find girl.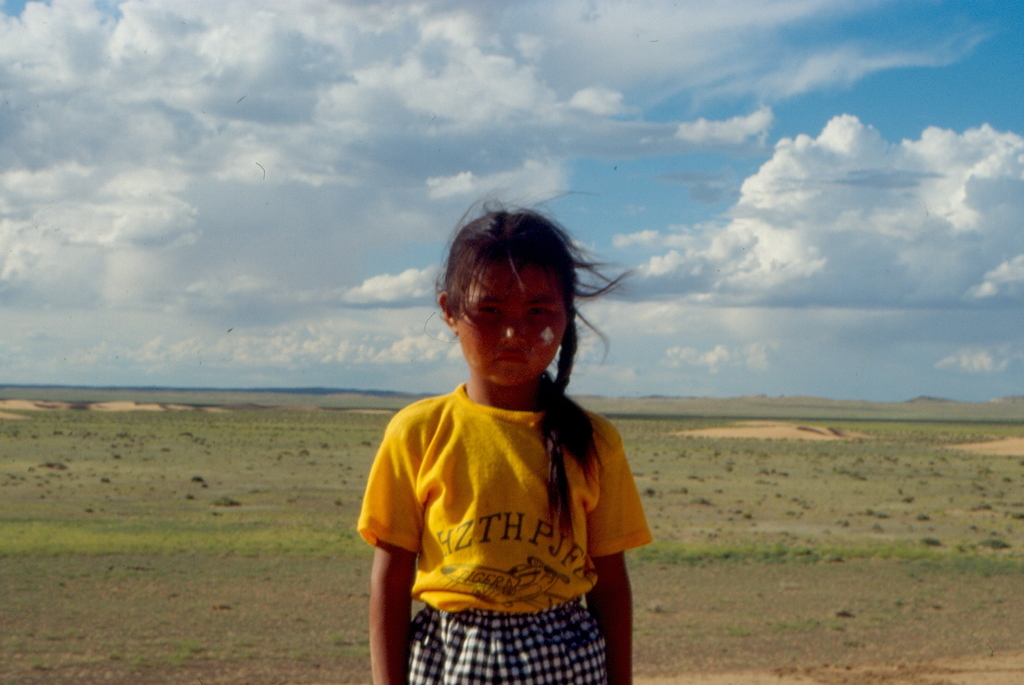
x1=358 y1=207 x2=656 y2=684.
